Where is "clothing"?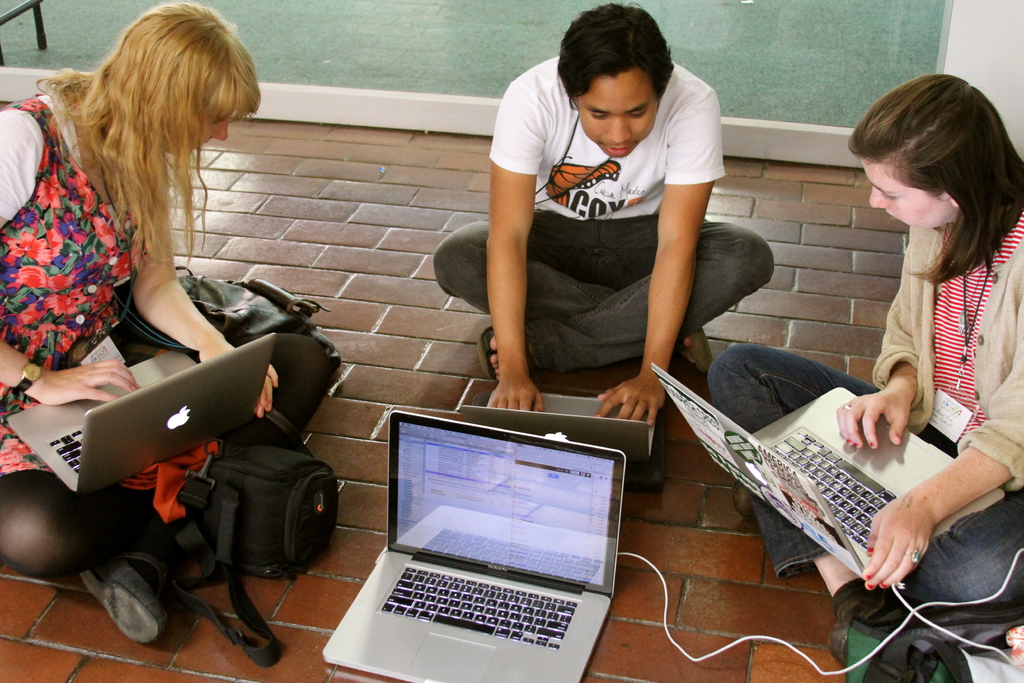
pyautogui.locateOnScreen(480, 45, 765, 399).
